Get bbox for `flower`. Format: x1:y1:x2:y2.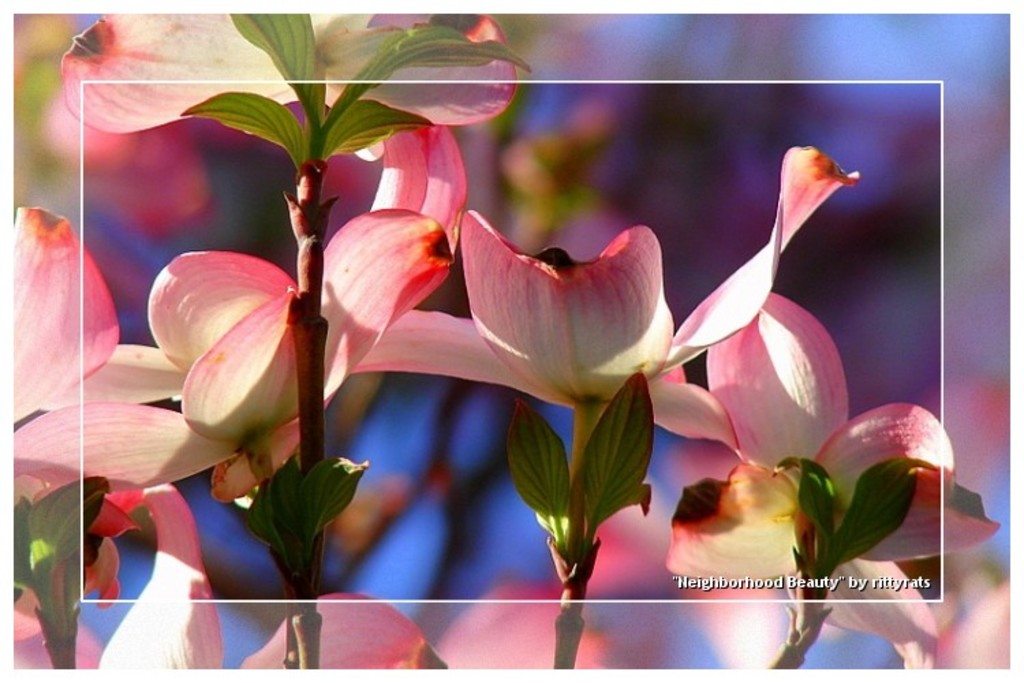
12:205:117:612.
